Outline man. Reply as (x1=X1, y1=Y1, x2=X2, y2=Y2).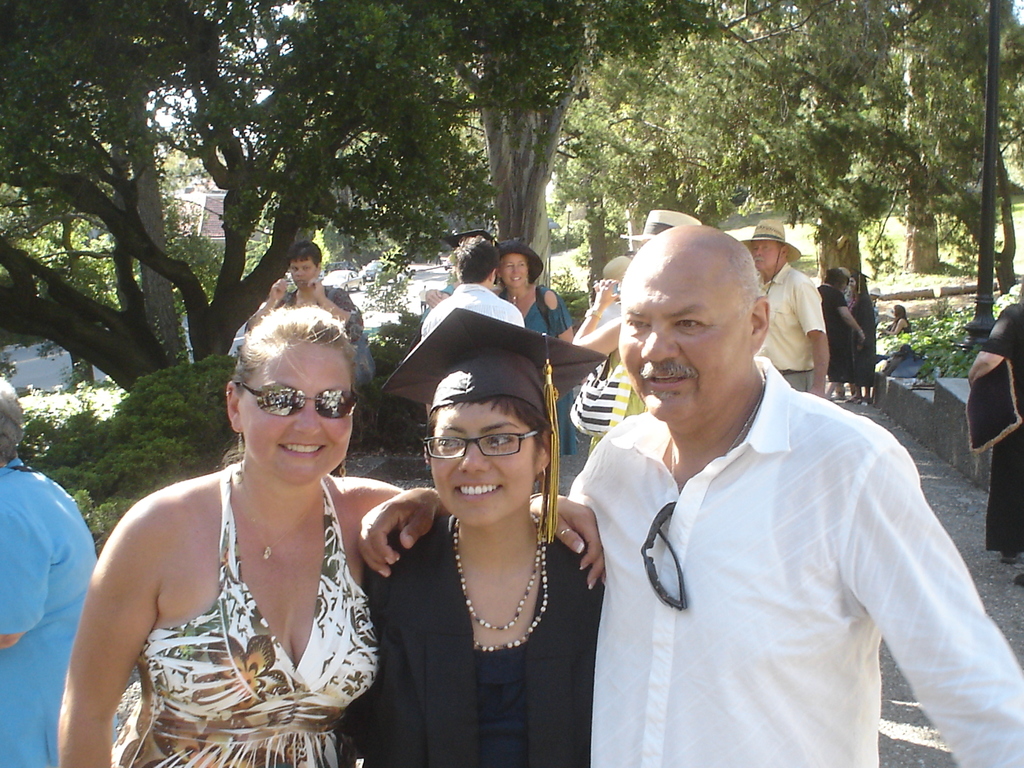
(x1=355, y1=226, x2=1023, y2=767).
